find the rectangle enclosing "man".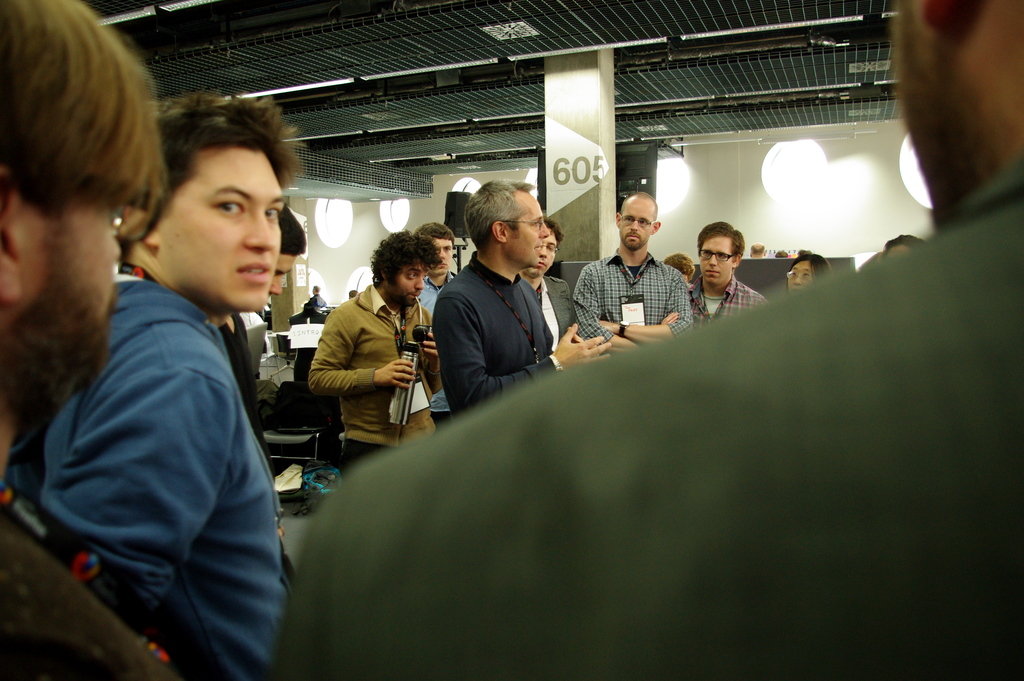
pyautogui.locateOnScreen(574, 188, 691, 354).
